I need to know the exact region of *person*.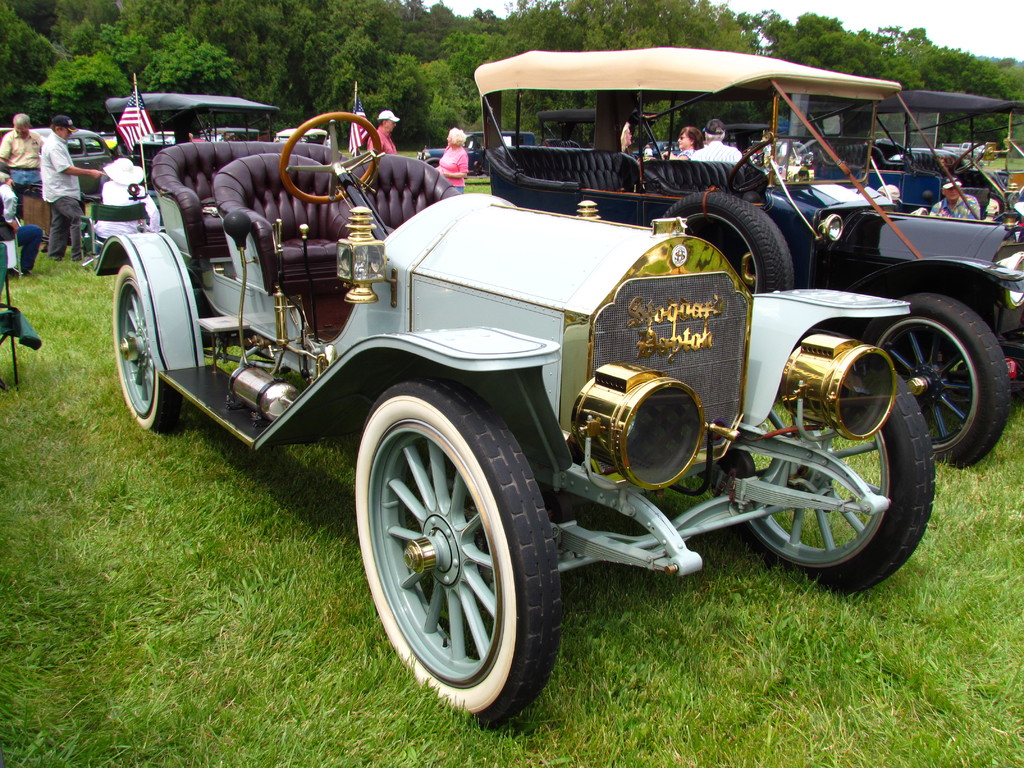
Region: rect(40, 117, 105, 262).
